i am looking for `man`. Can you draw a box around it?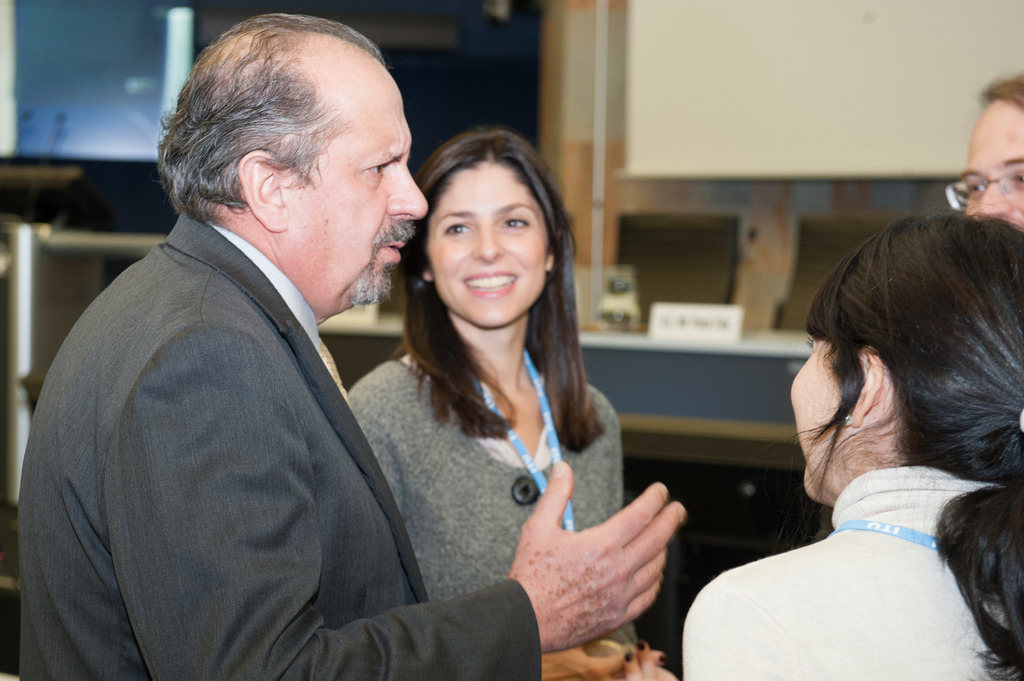
Sure, the bounding box is 17,11,692,680.
